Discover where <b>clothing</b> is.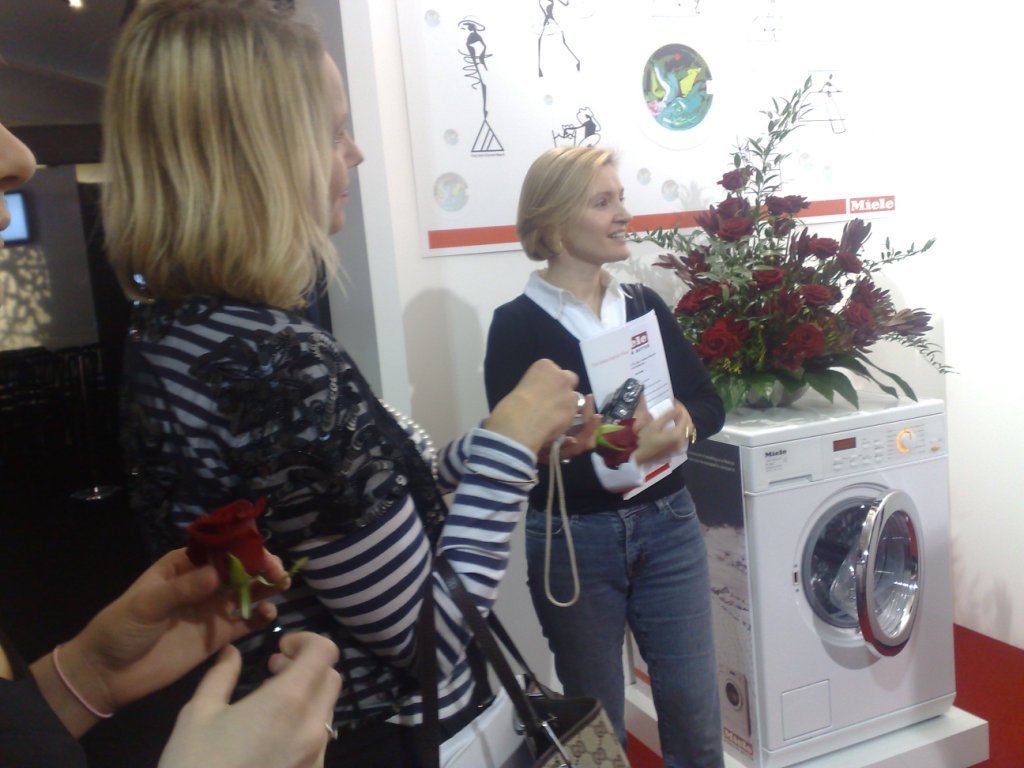
Discovered at region(127, 284, 542, 767).
